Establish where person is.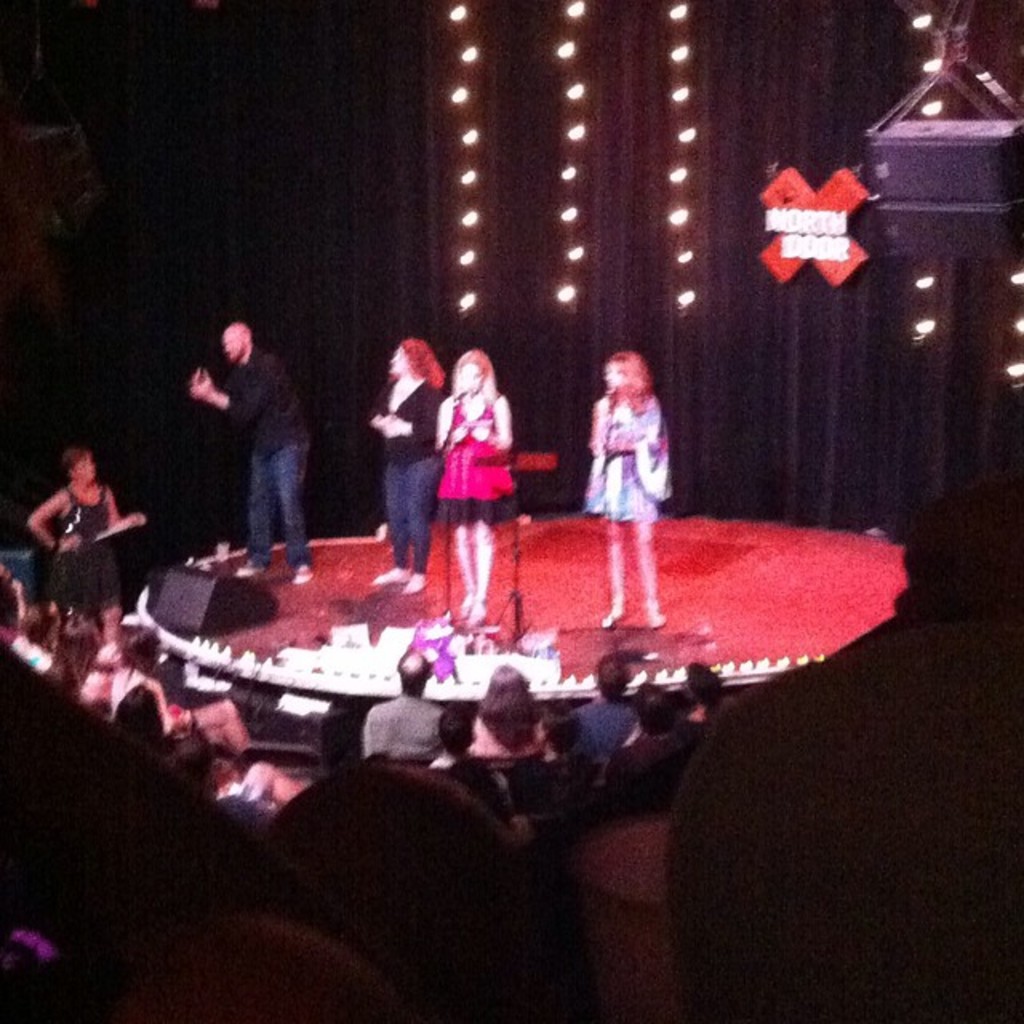
Established at 24 450 120 645.
